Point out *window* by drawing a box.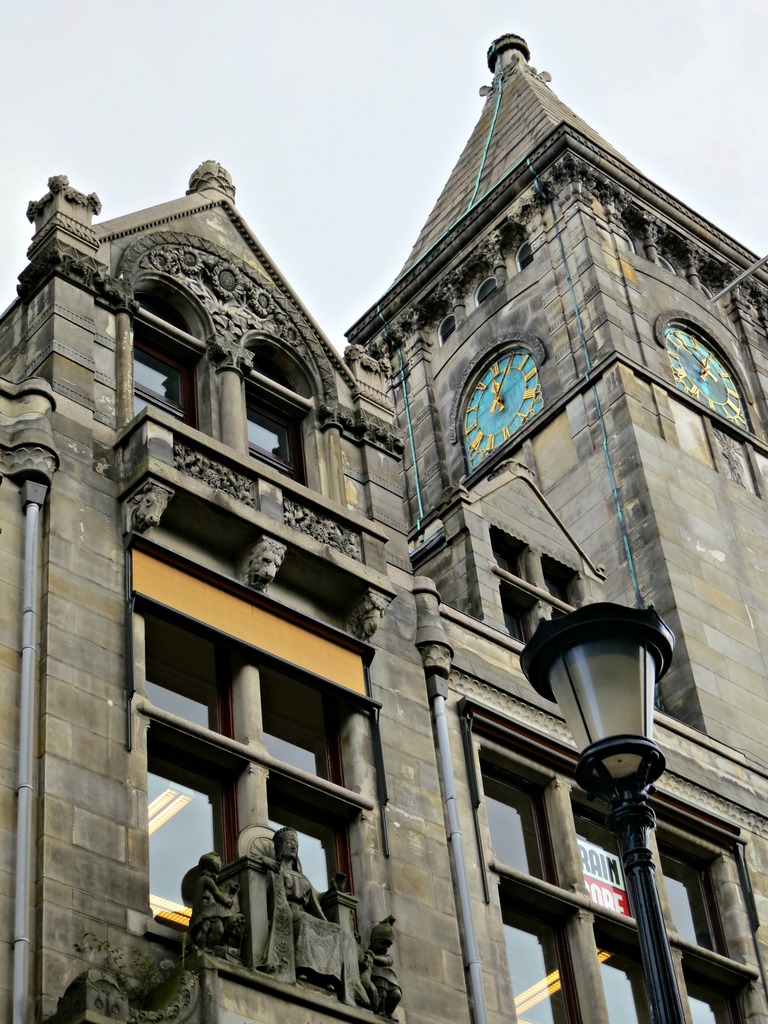
493,699,767,1023.
